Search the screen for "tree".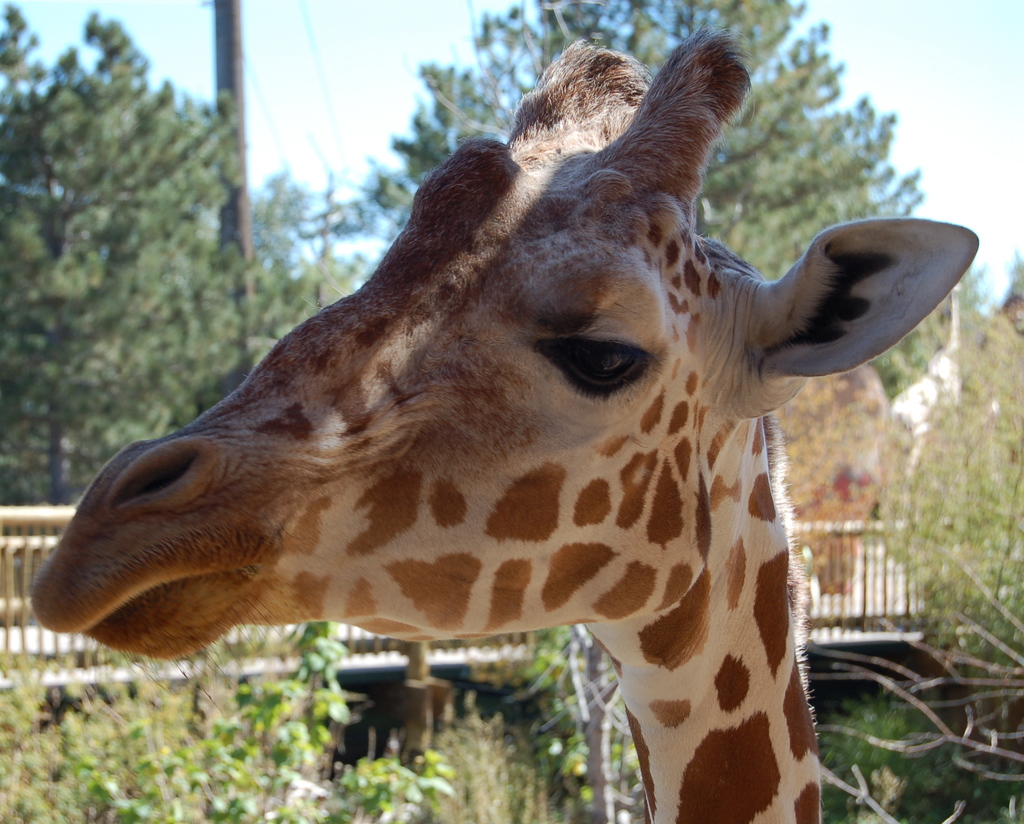
Found at {"left": 821, "top": 570, "right": 1023, "bottom": 785}.
